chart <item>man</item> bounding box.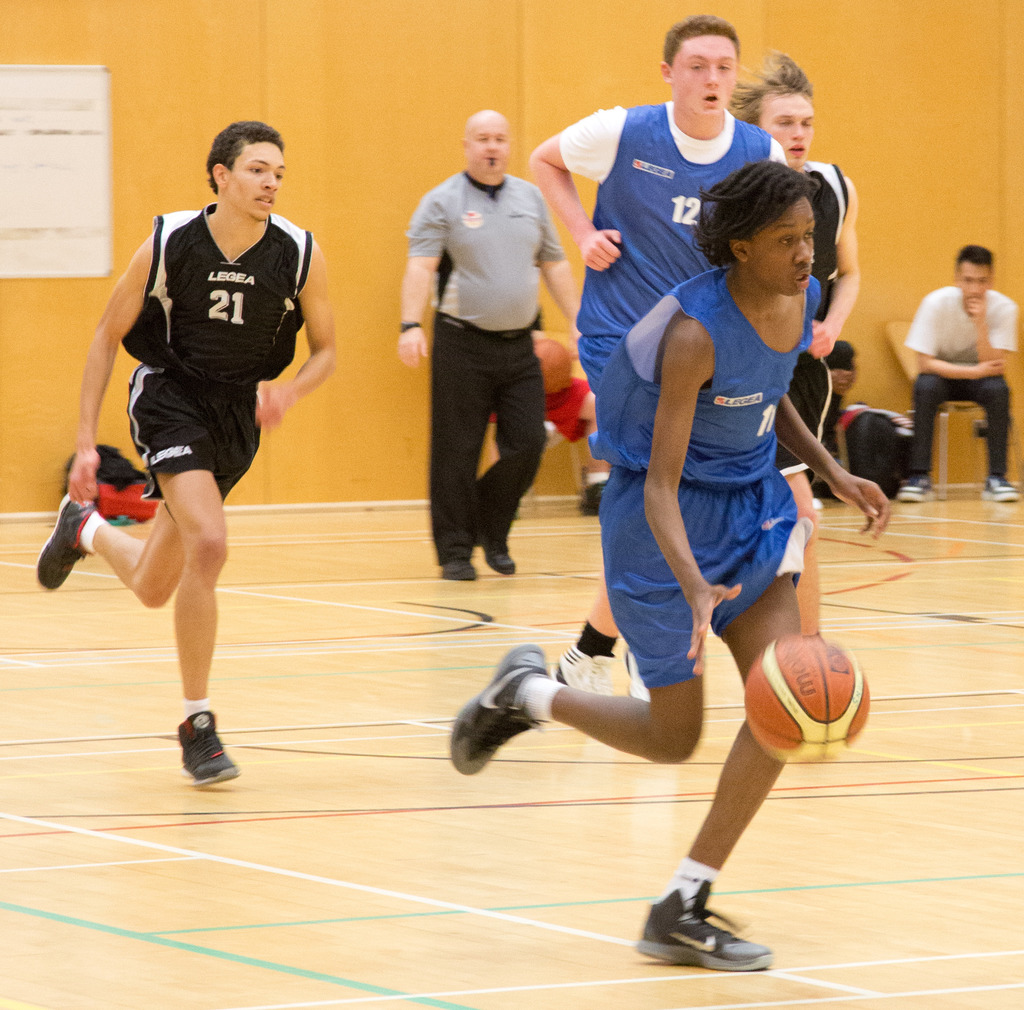
Charted: <box>724,44,866,639</box>.
